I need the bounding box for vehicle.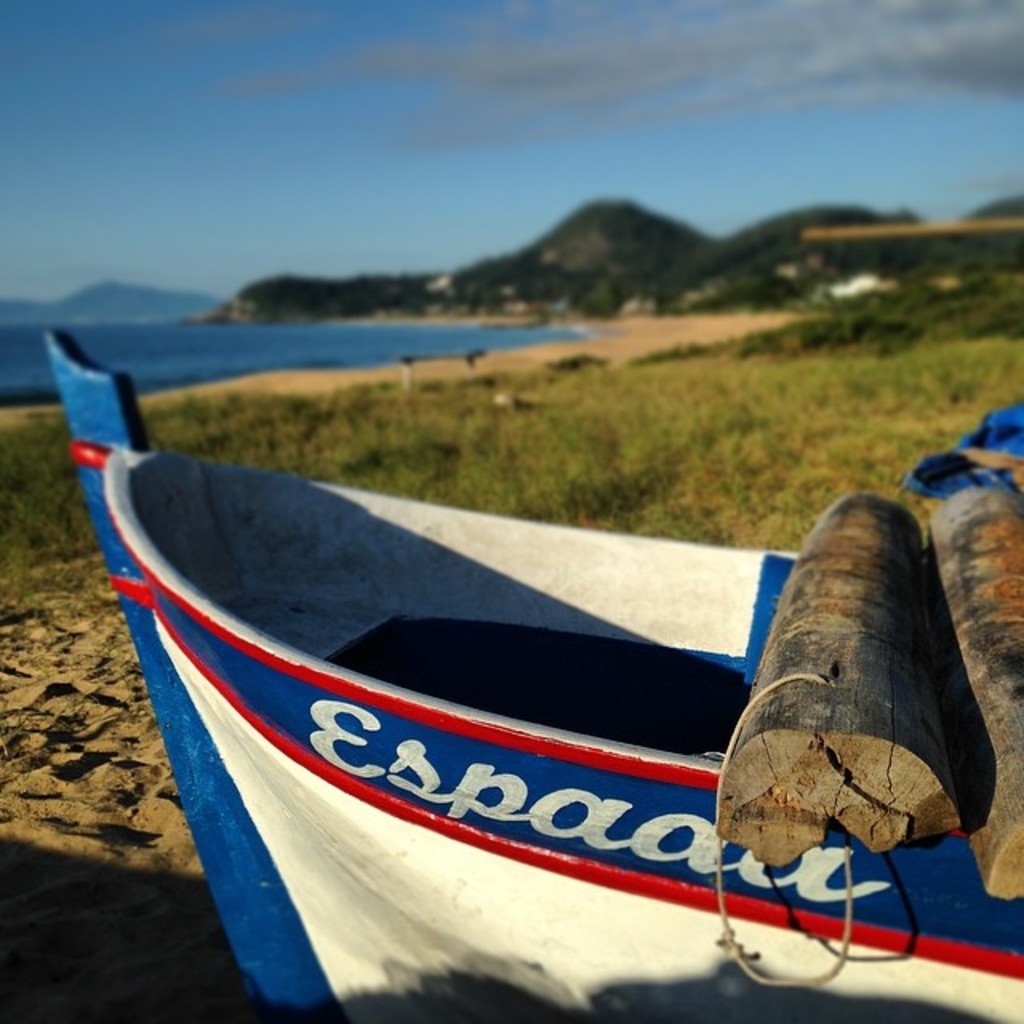
Here it is: bbox=(0, 286, 1016, 971).
